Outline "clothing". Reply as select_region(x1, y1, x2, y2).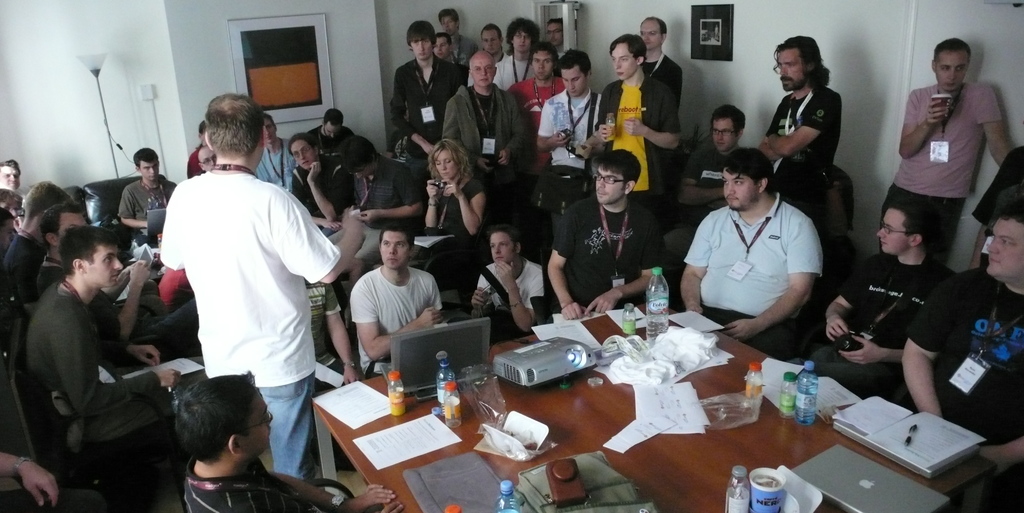
select_region(680, 149, 751, 209).
